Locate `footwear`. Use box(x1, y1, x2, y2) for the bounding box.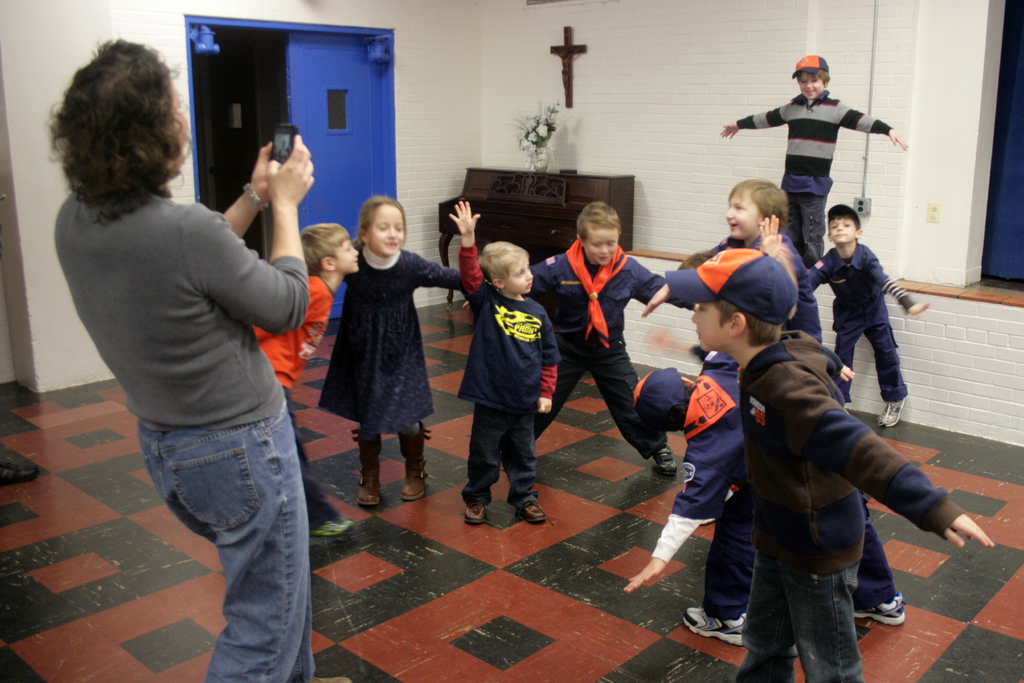
box(684, 603, 751, 650).
